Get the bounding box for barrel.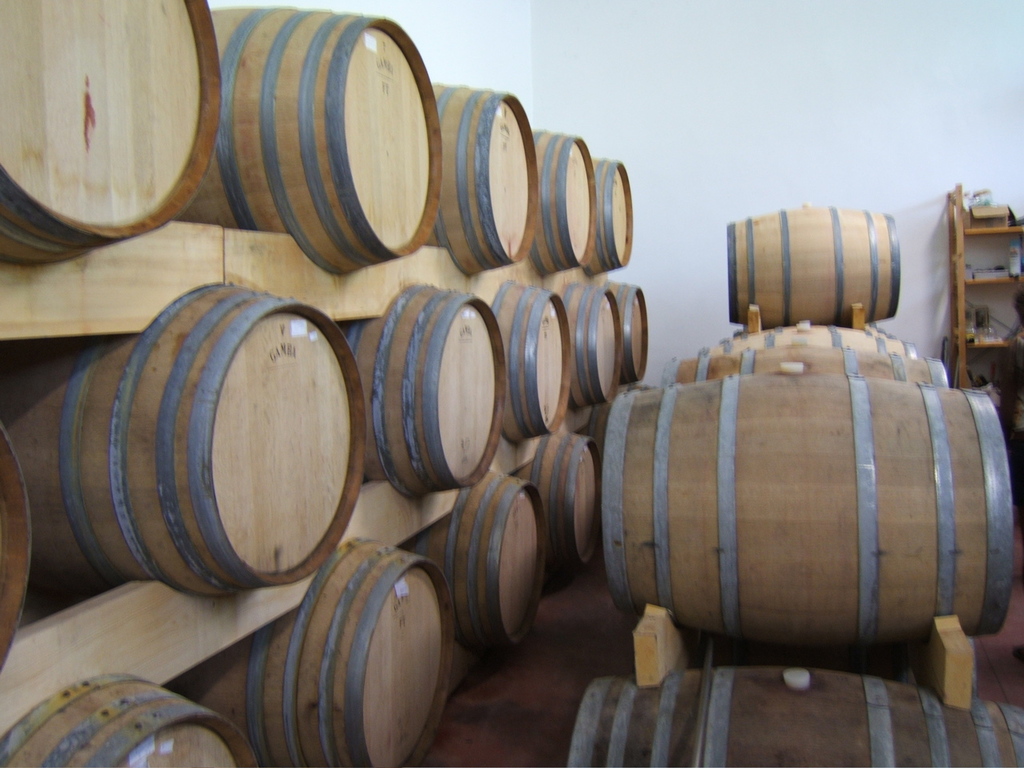
box=[582, 665, 1023, 767].
